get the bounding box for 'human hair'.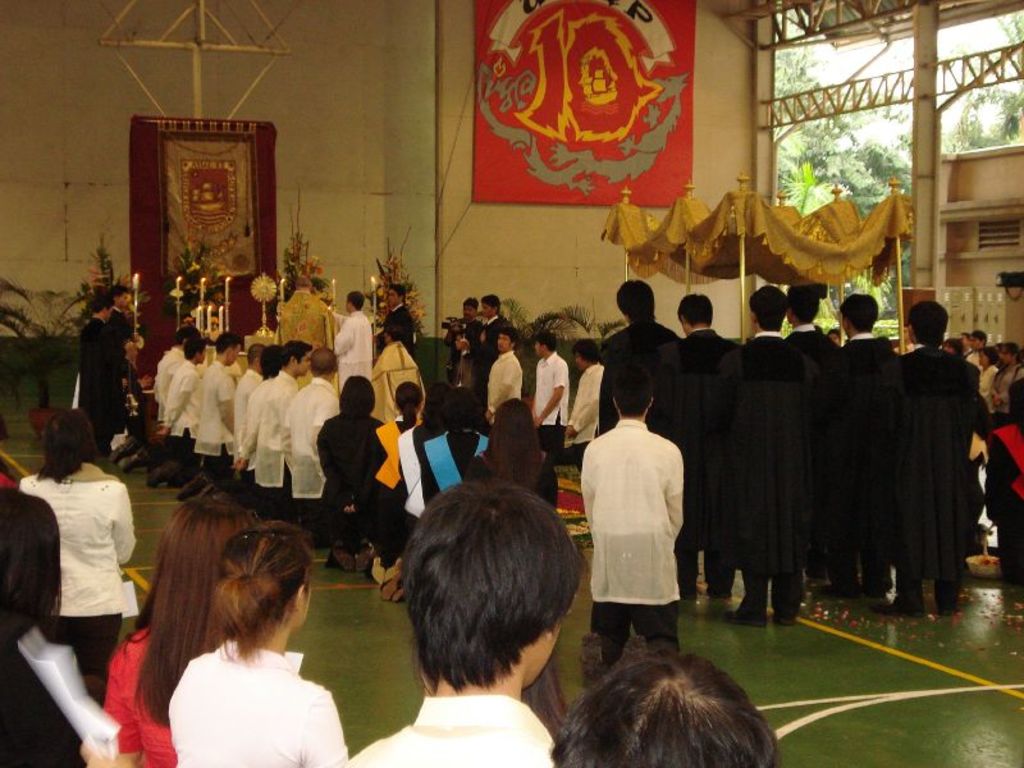
260/343/282/379.
